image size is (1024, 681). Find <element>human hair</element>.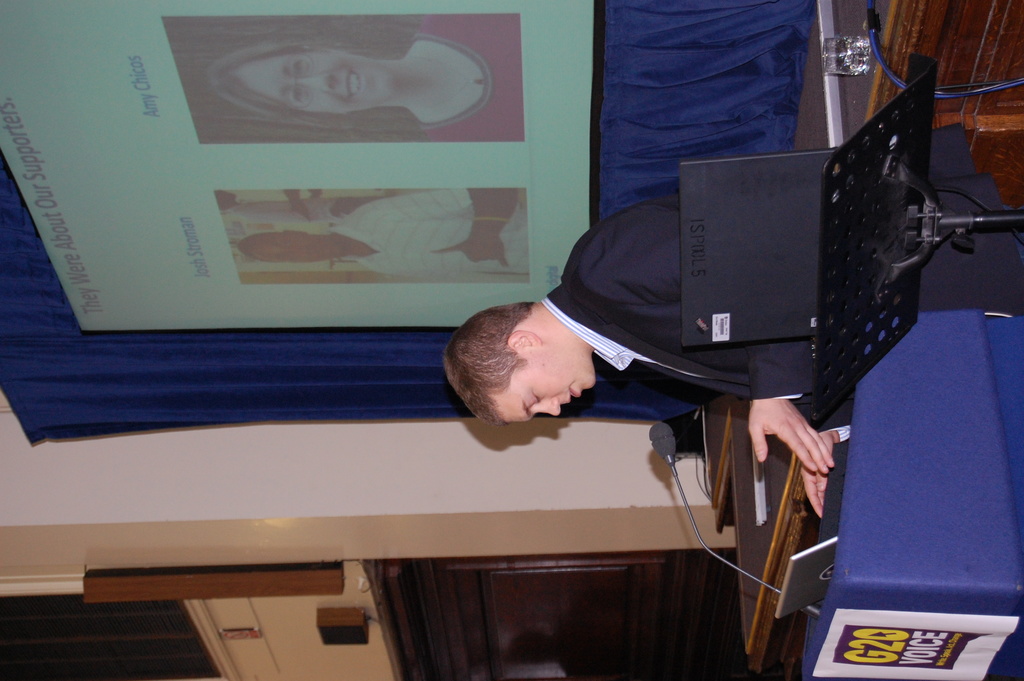
{"x1": 450, "y1": 296, "x2": 588, "y2": 428}.
